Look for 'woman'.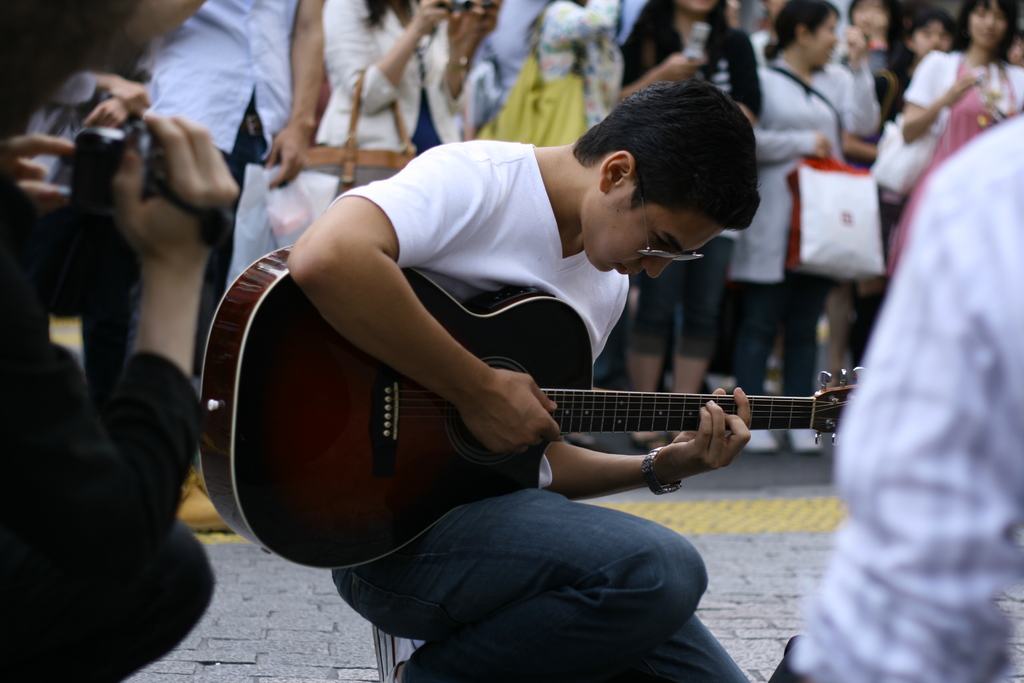
Found: left=309, top=0, right=506, bottom=208.
